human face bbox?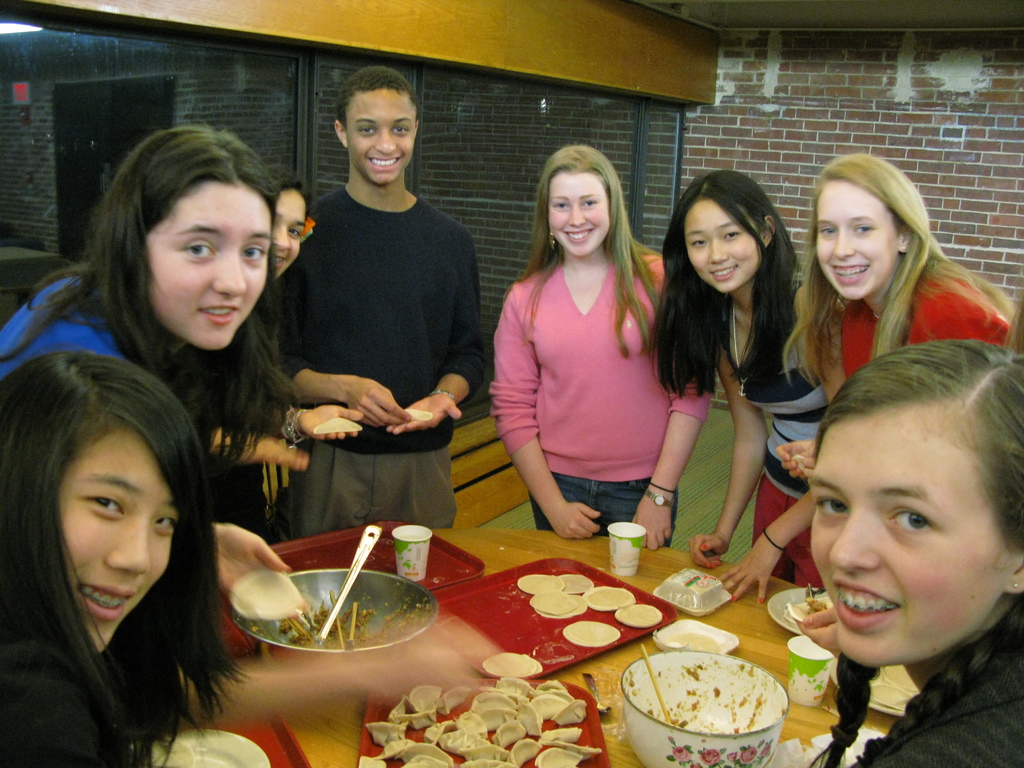
346 85 414 182
